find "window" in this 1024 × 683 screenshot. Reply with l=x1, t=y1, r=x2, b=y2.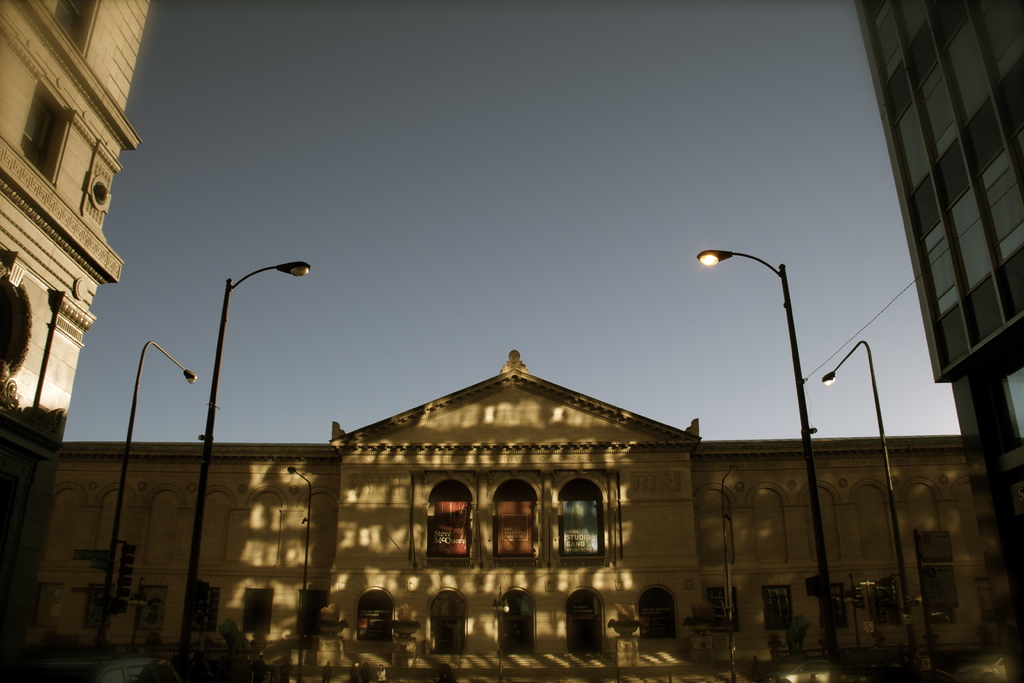
l=557, t=498, r=616, b=576.
